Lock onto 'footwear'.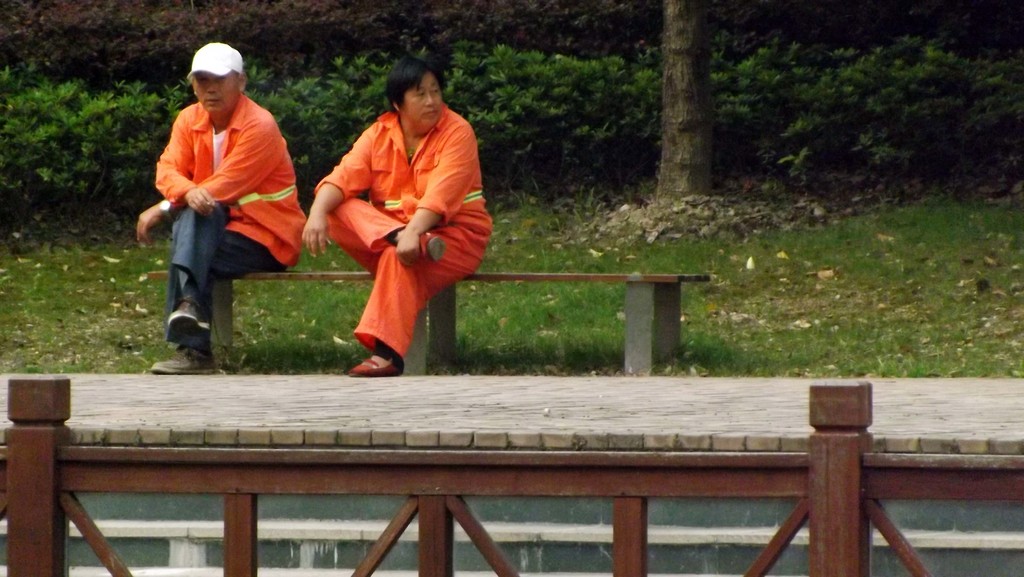
Locked: bbox=[420, 230, 444, 263].
